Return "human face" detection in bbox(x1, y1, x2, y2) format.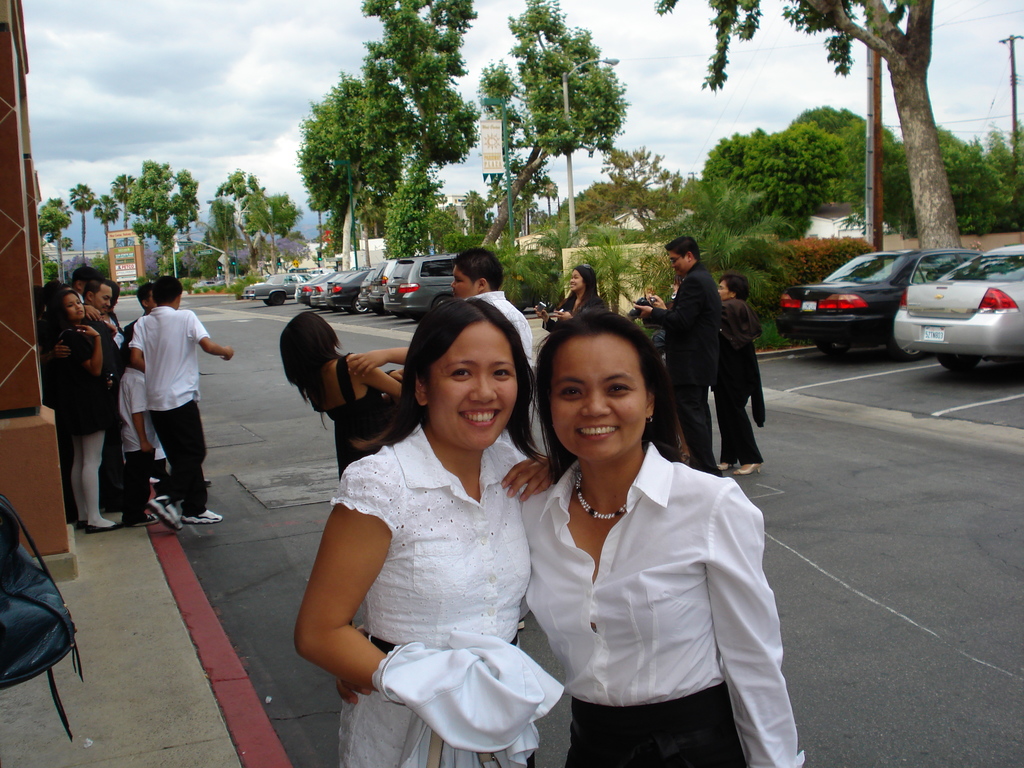
bbox(667, 248, 691, 276).
